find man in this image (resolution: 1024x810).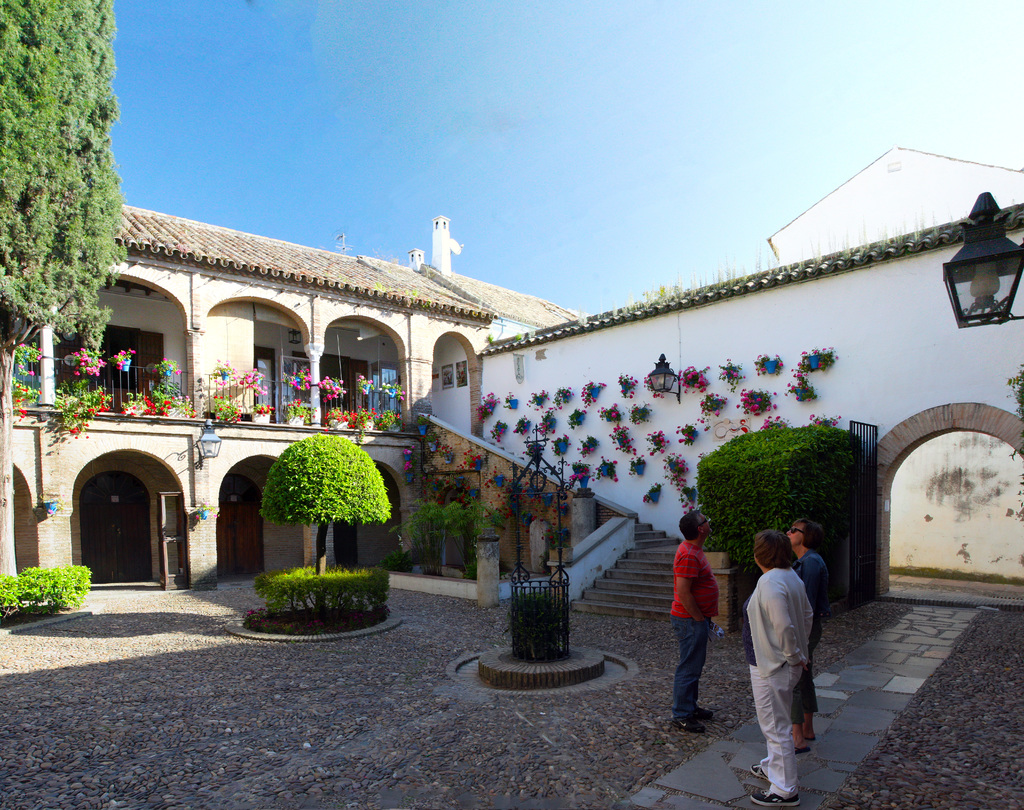
(x1=669, y1=509, x2=719, y2=732).
